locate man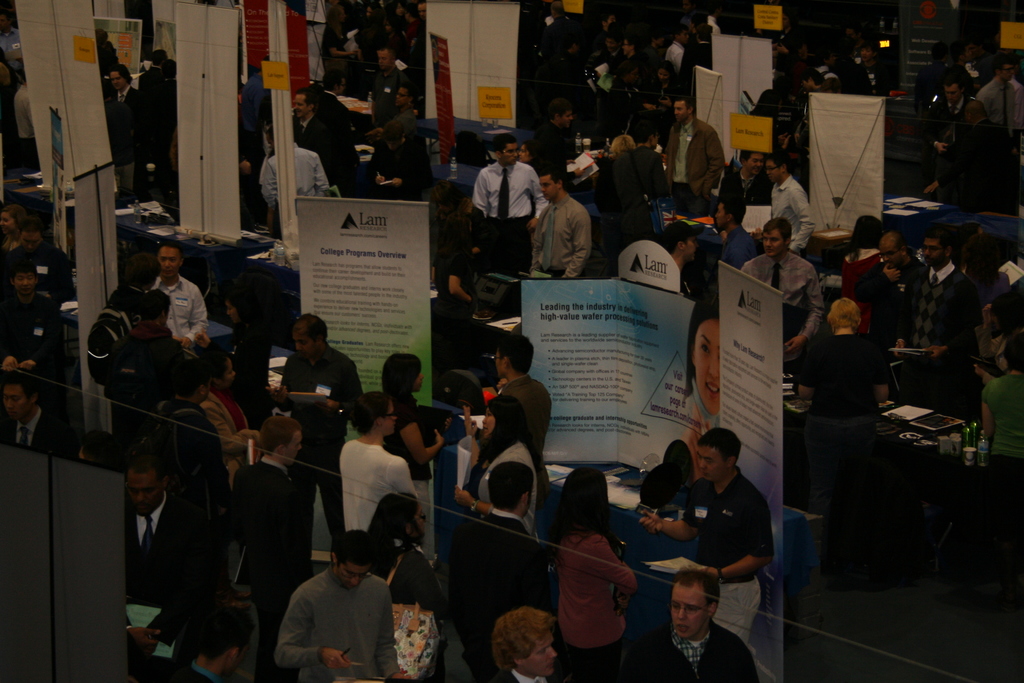
<region>925, 101, 1014, 213</region>
